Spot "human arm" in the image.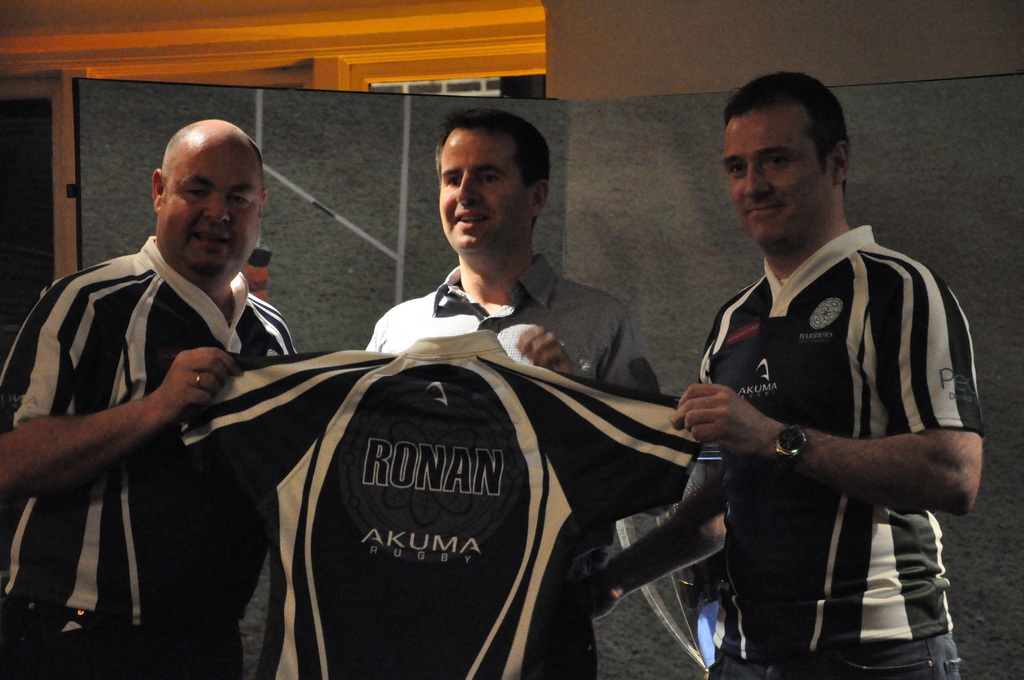
"human arm" found at [left=520, top=314, right=663, bottom=395].
